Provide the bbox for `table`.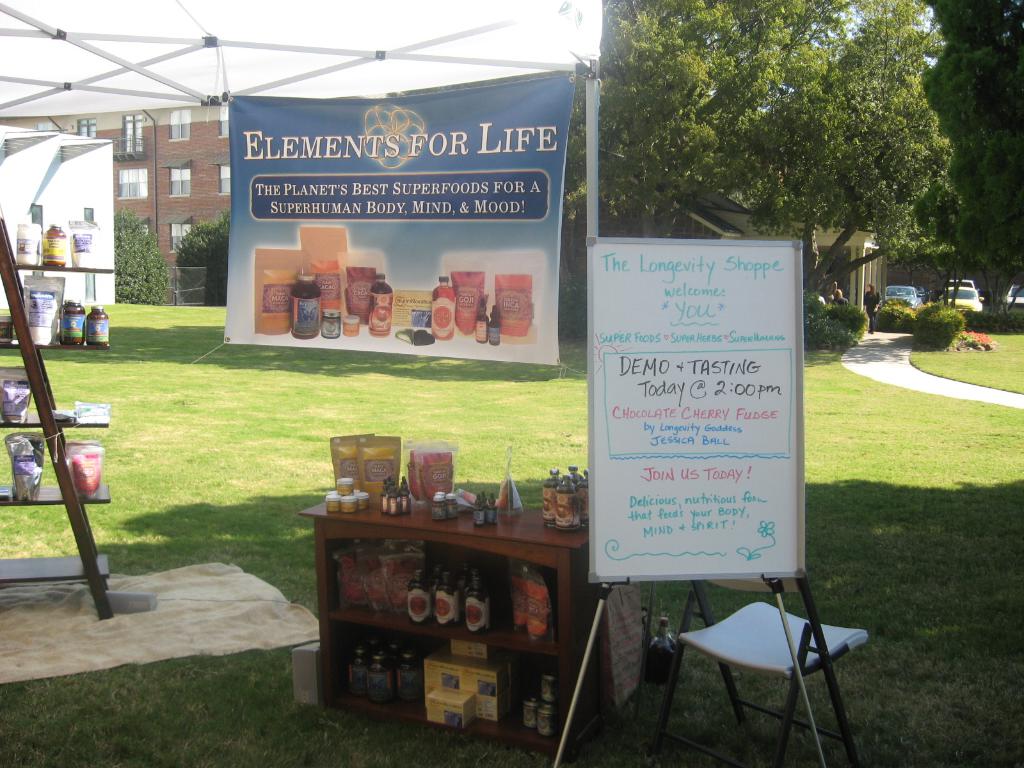
crop(299, 490, 593, 767).
